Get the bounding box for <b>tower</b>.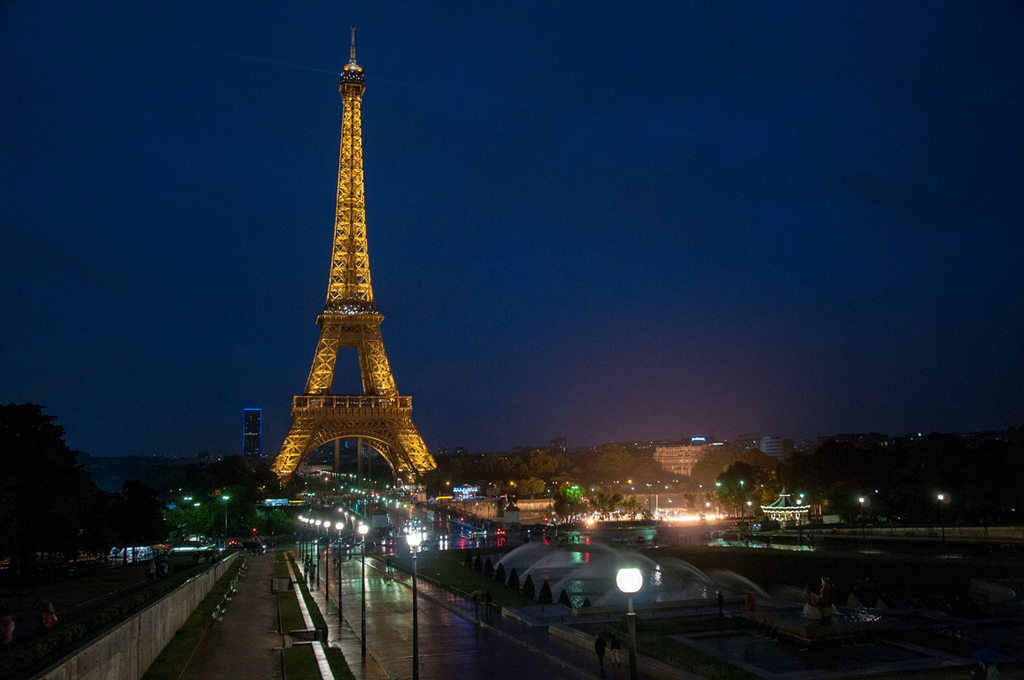
<box>663,437,784,490</box>.
